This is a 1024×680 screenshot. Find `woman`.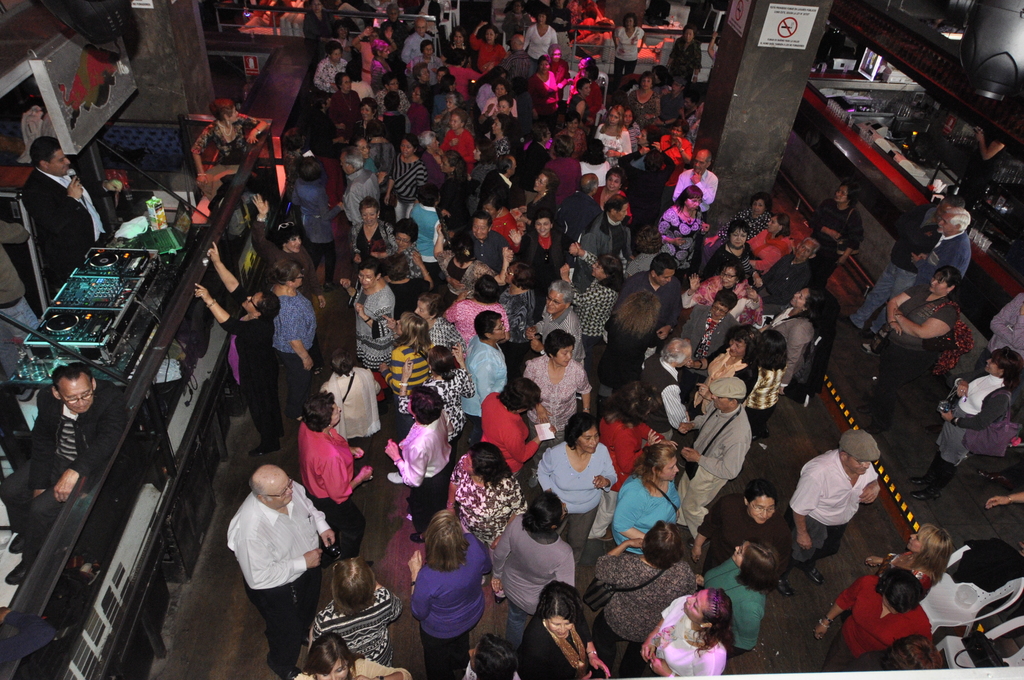
Bounding box: rect(401, 512, 495, 673).
